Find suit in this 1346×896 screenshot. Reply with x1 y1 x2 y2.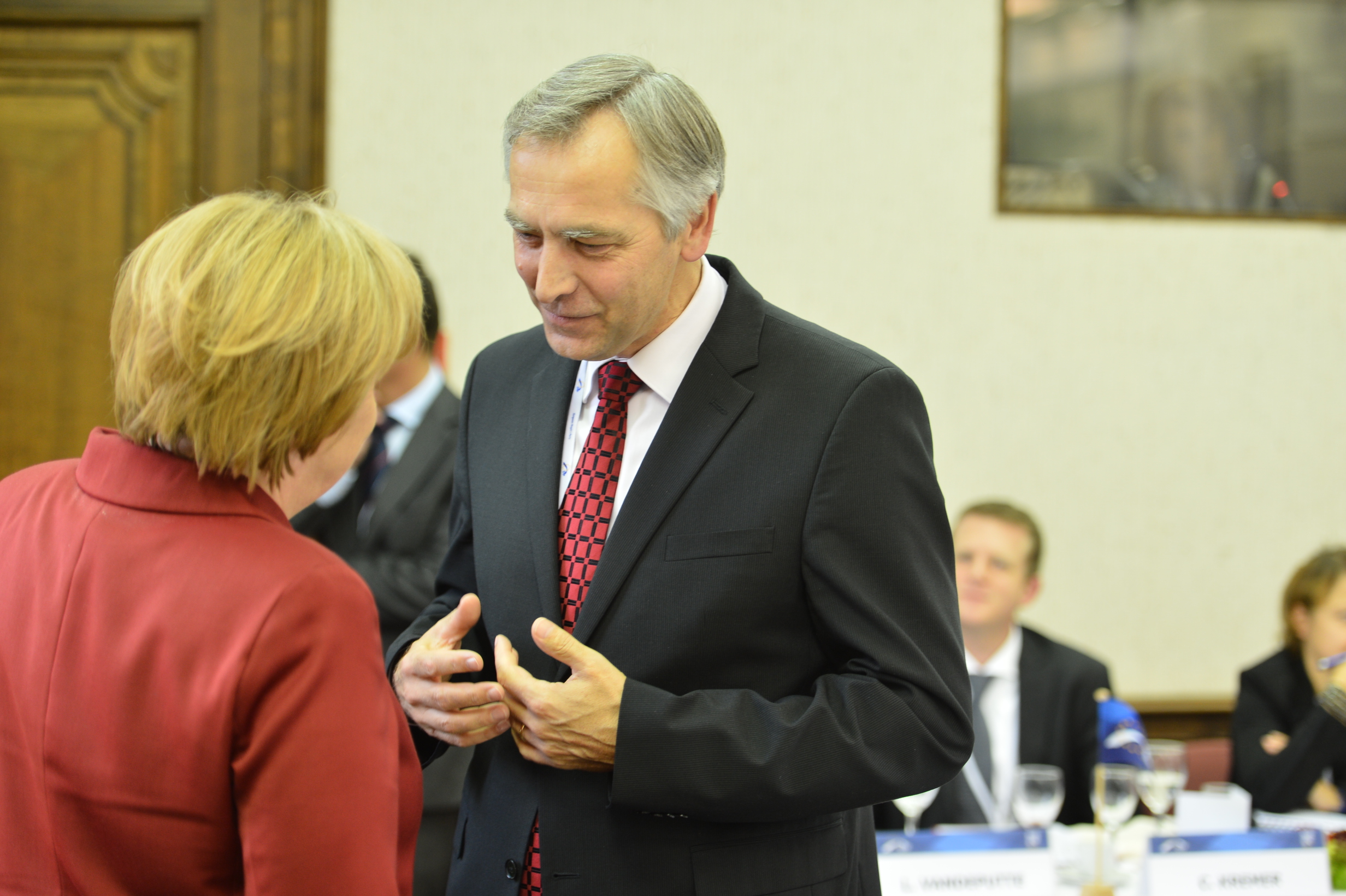
0 229 232 489.
